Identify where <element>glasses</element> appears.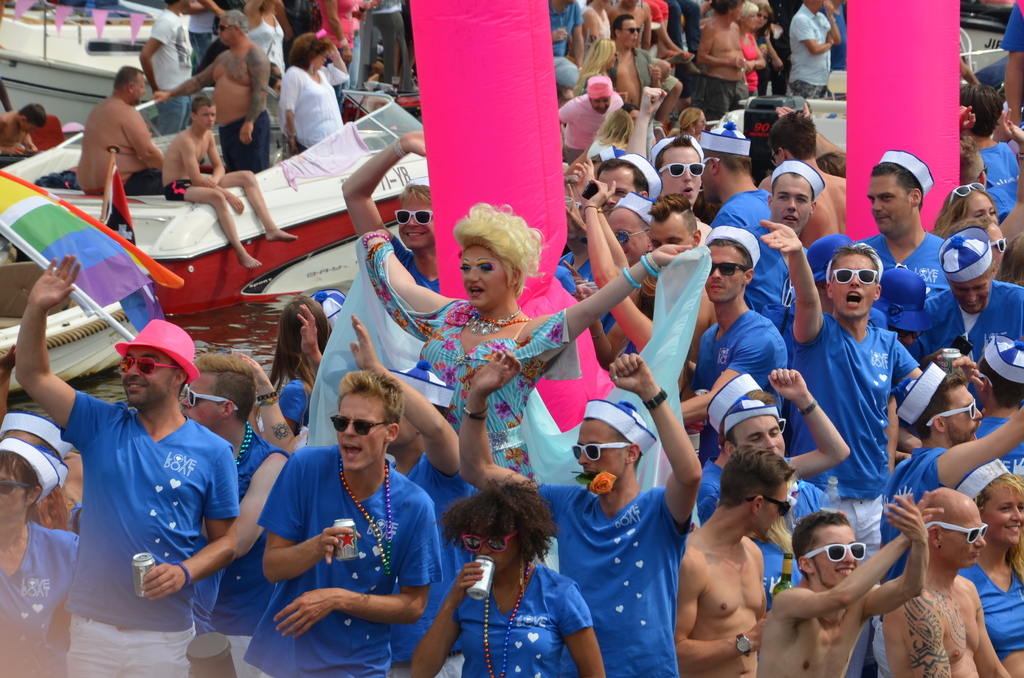
Appears at [left=945, top=182, right=987, bottom=207].
